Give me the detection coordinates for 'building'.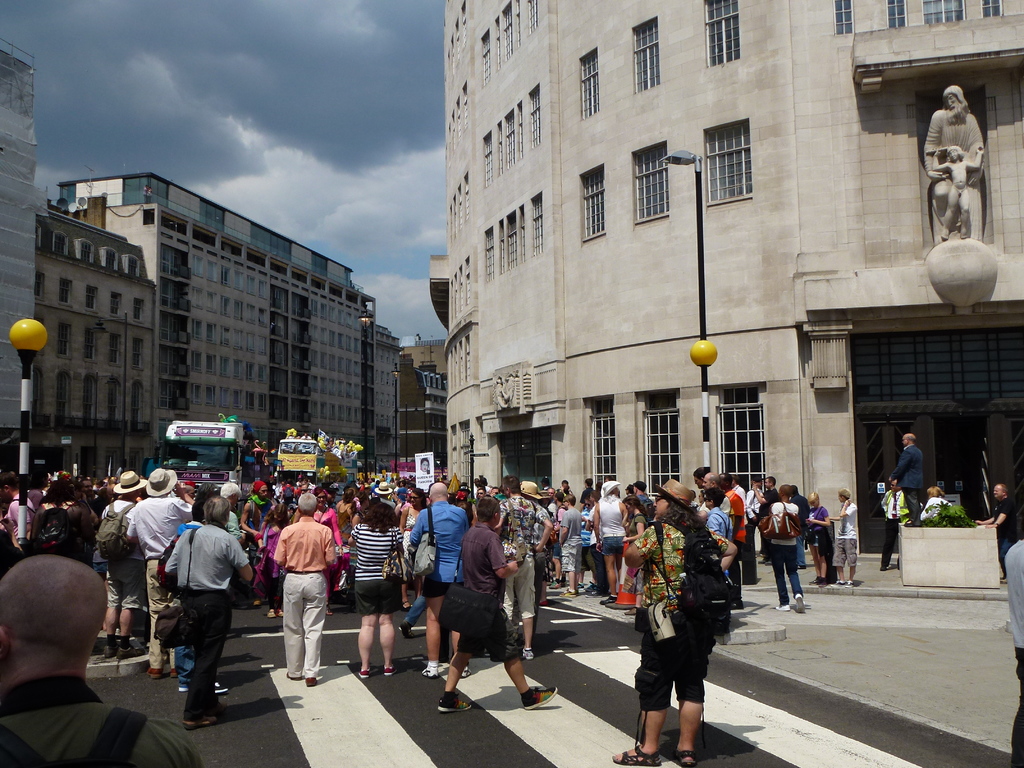
(x1=429, y1=0, x2=1023, y2=556).
